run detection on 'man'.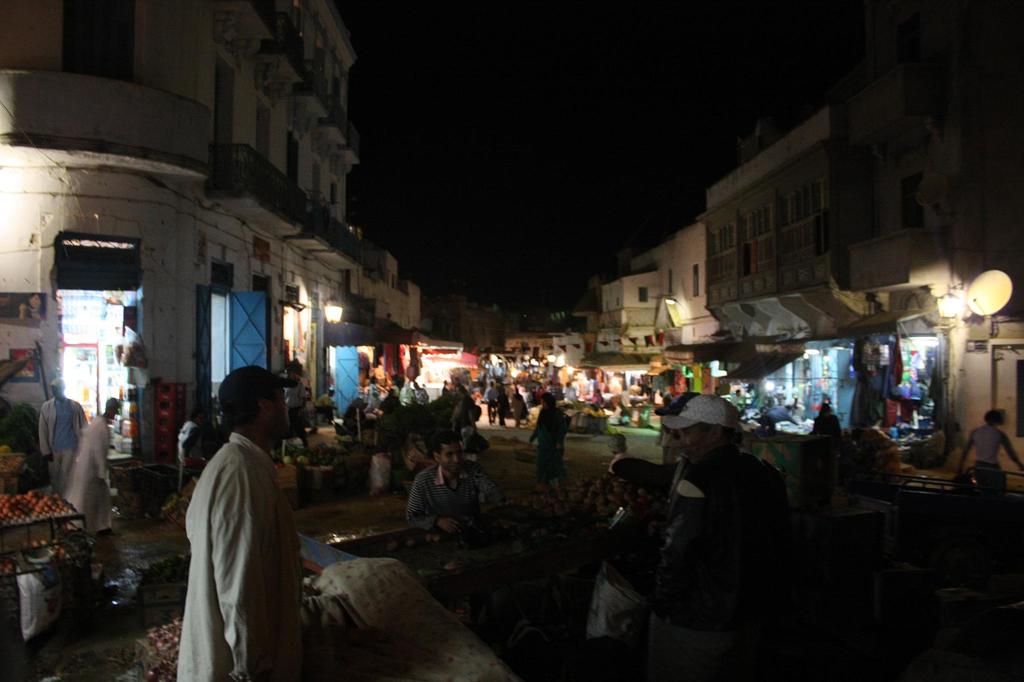
Result: bbox(413, 379, 430, 407).
